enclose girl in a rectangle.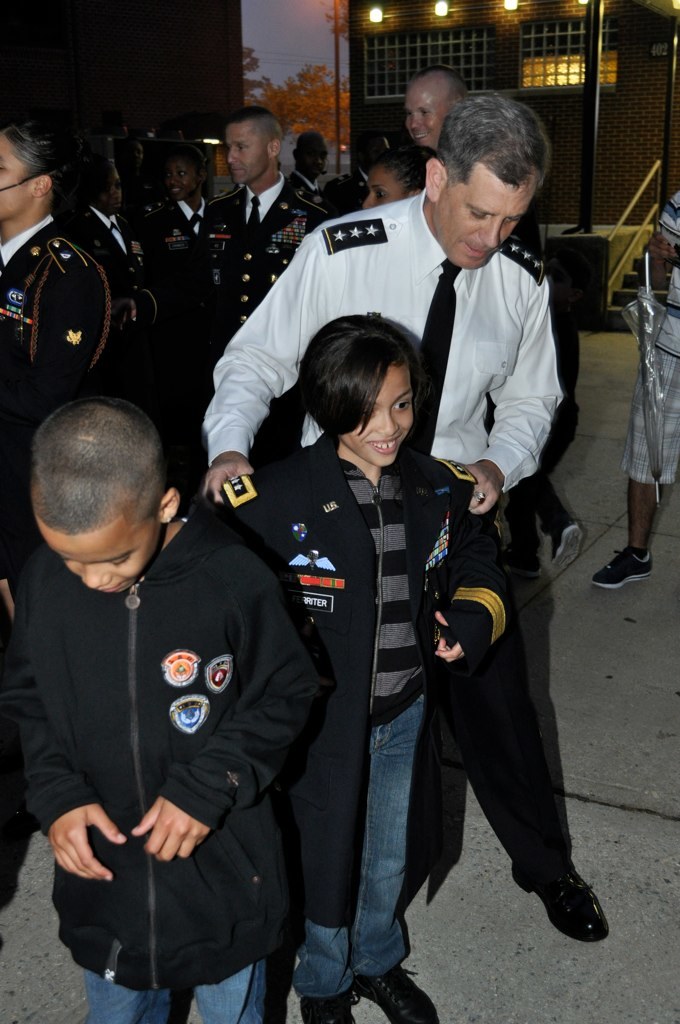
bbox(221, 315, 508, 1023).
